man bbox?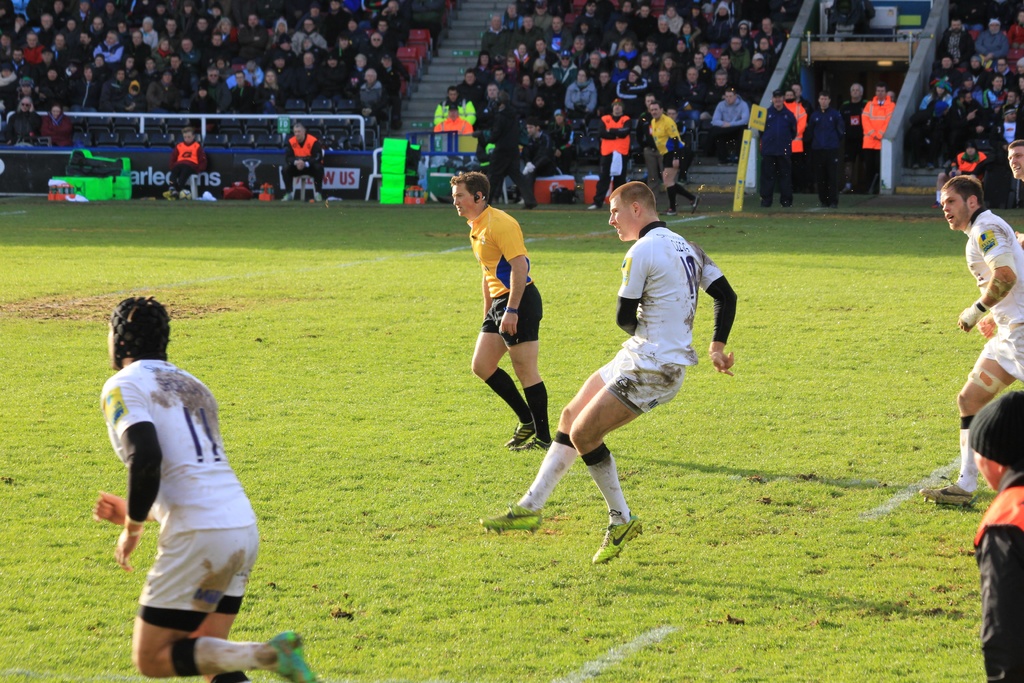
(x1=298, y1=3, x2=324, y2=29)
